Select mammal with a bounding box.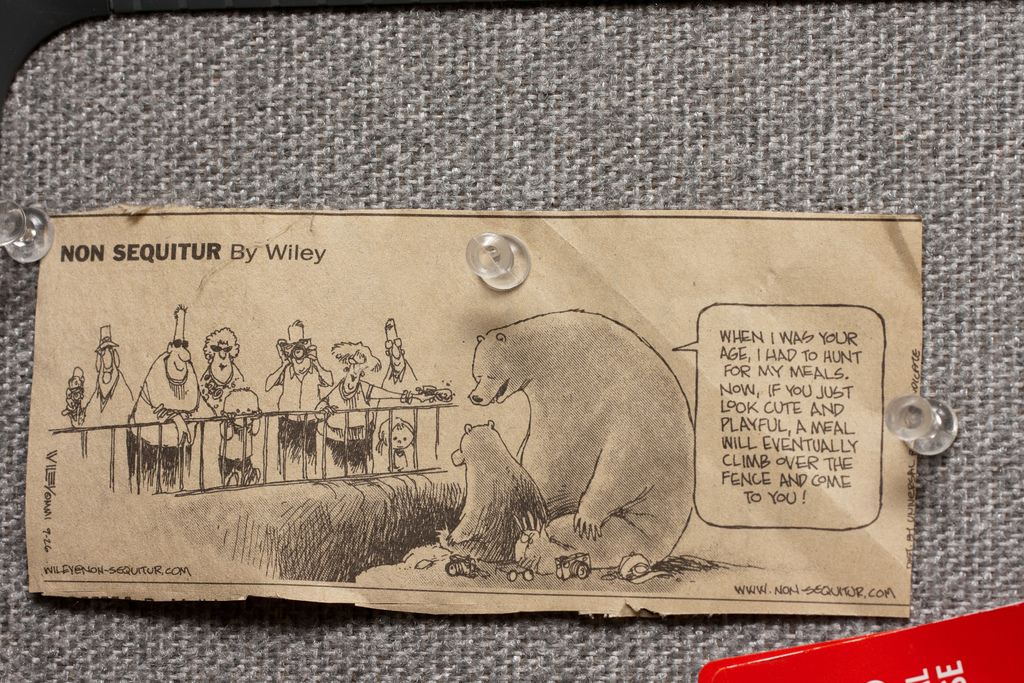
<bbox>375, 309, 428, 473</bbox>.
